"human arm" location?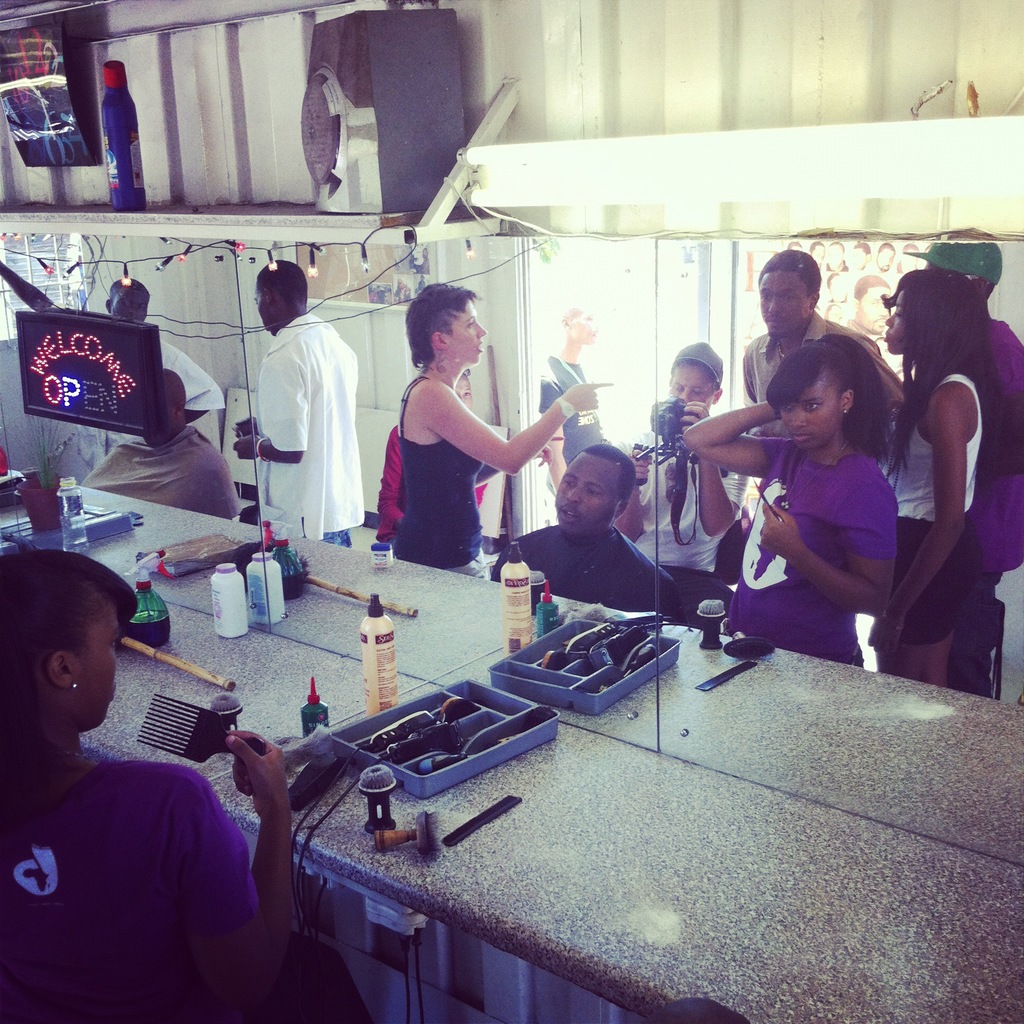
bbox=(163, 724, 307, 1023)
